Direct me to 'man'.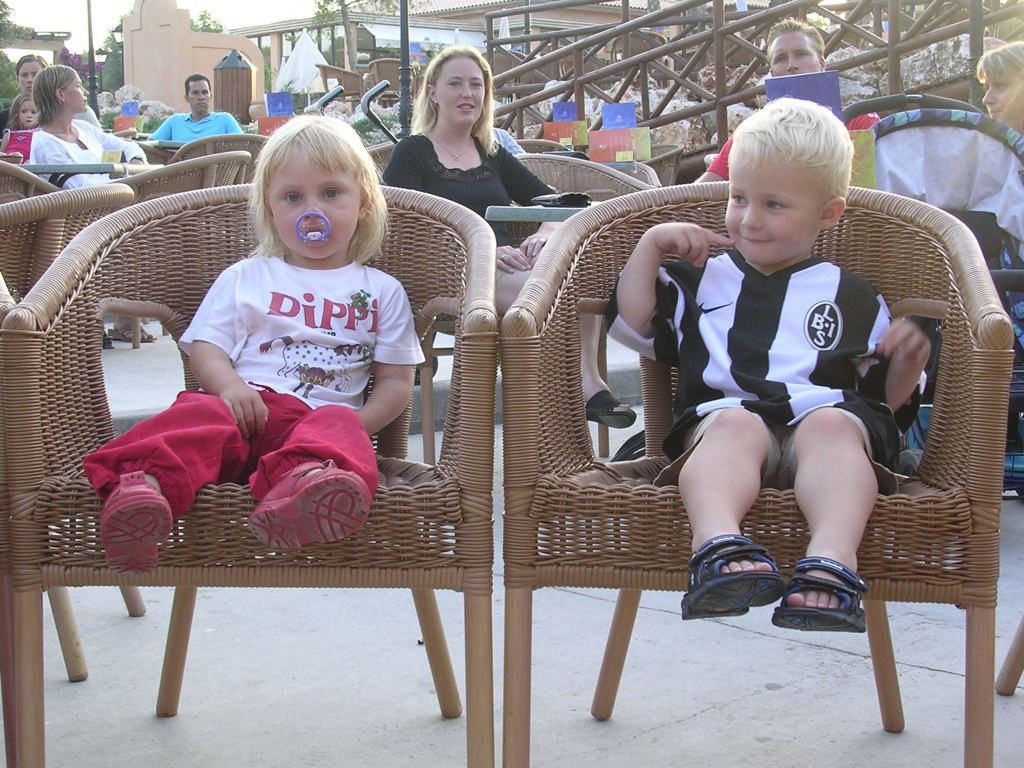
Direction: 145/73/245/140.
